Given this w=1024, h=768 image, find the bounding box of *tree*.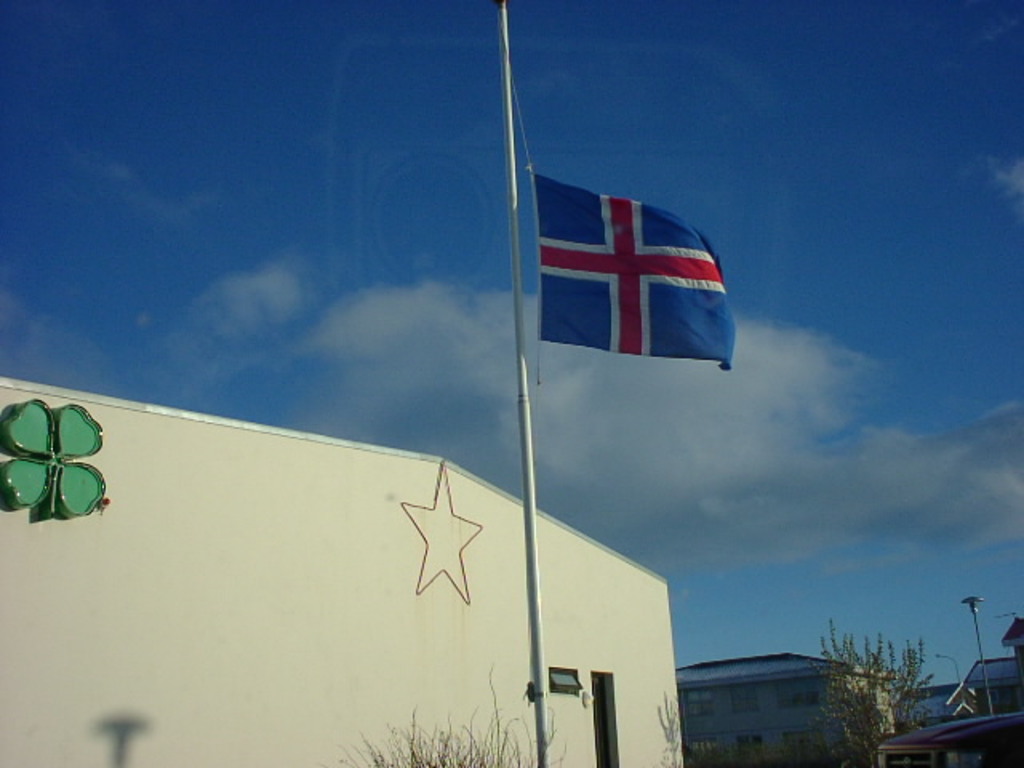
790, 624, 942, 766.
